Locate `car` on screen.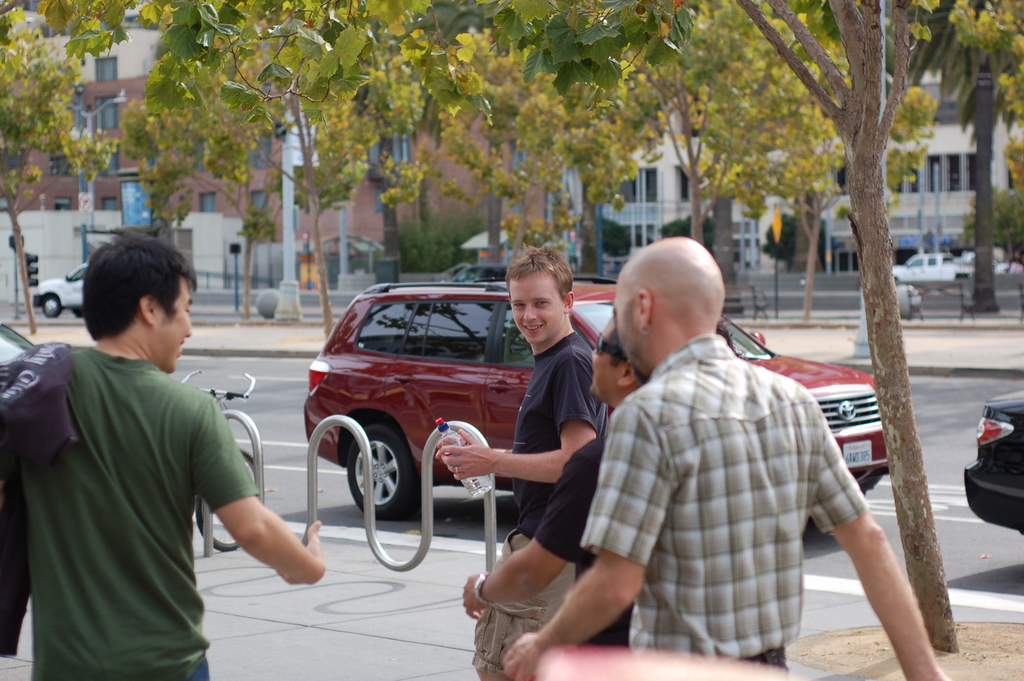
On screen at (961,388,1023,534).
